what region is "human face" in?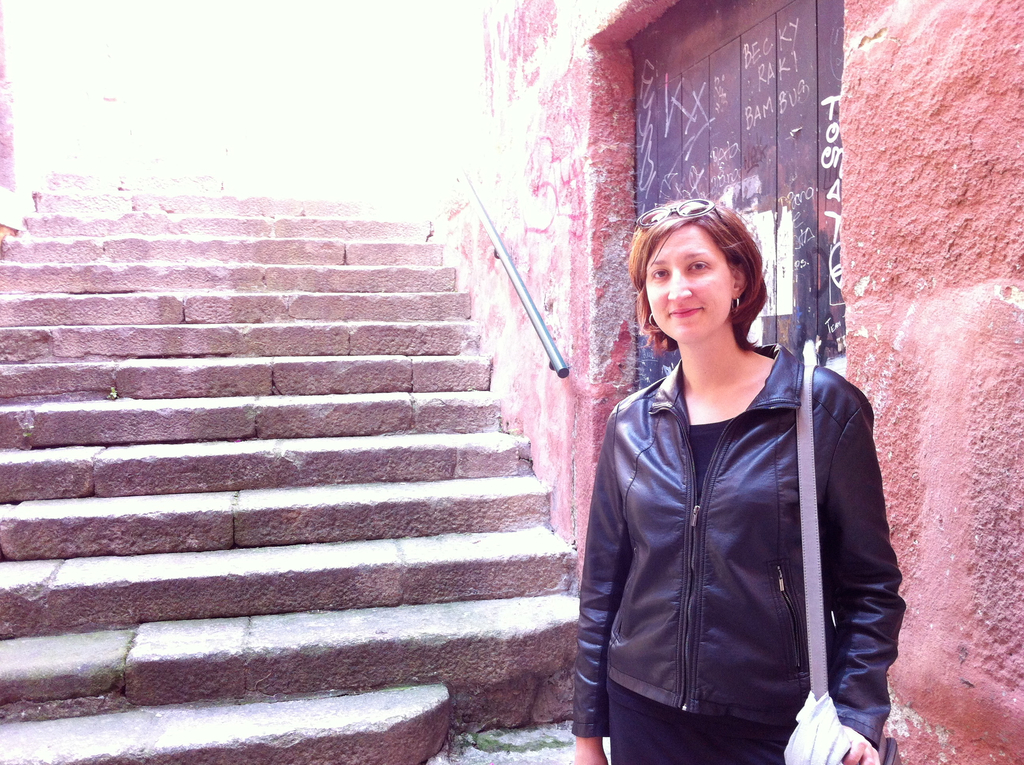
<bbox>646, 226, 732, 338</bbox>.
